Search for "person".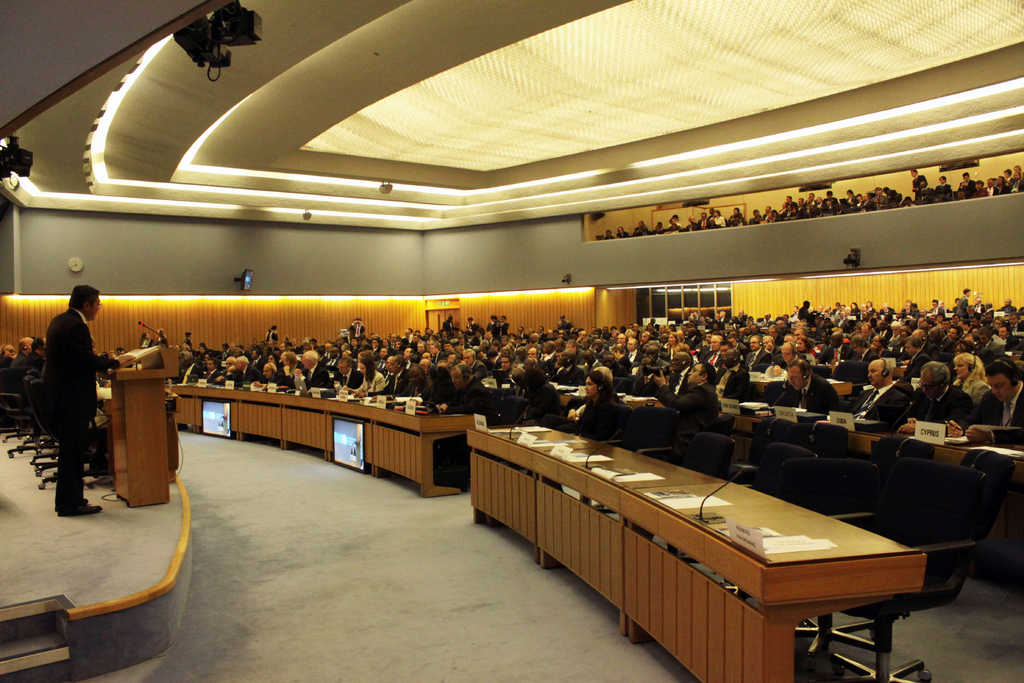
Found at left=556, top=372, right=614, bottom=438.
